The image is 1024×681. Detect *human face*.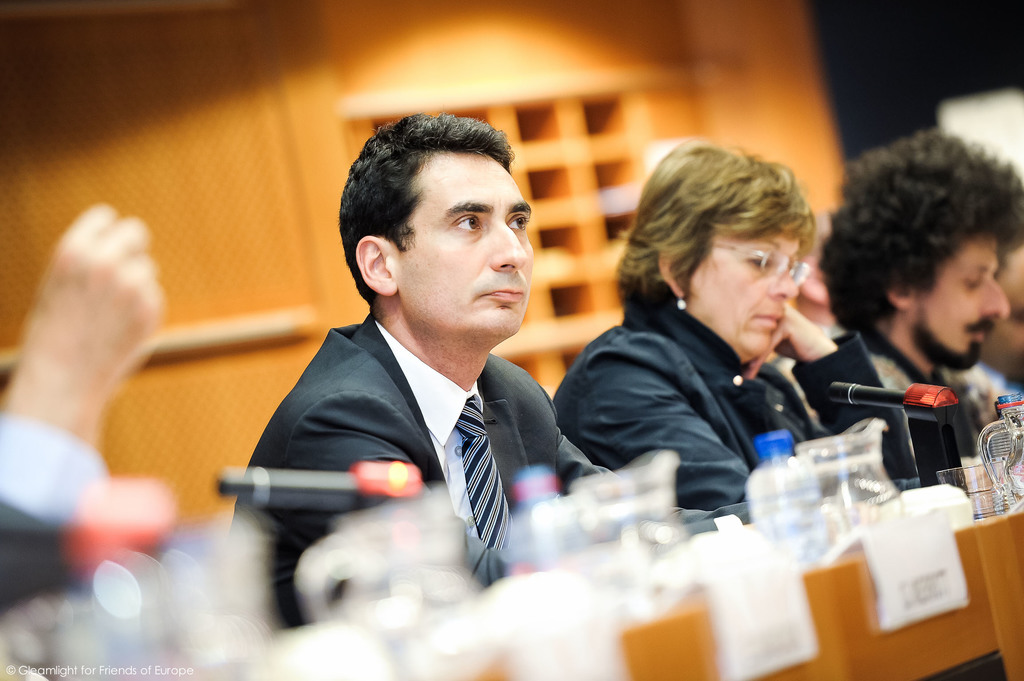
Detection: <region>682, 216, 805, 358</region>.
